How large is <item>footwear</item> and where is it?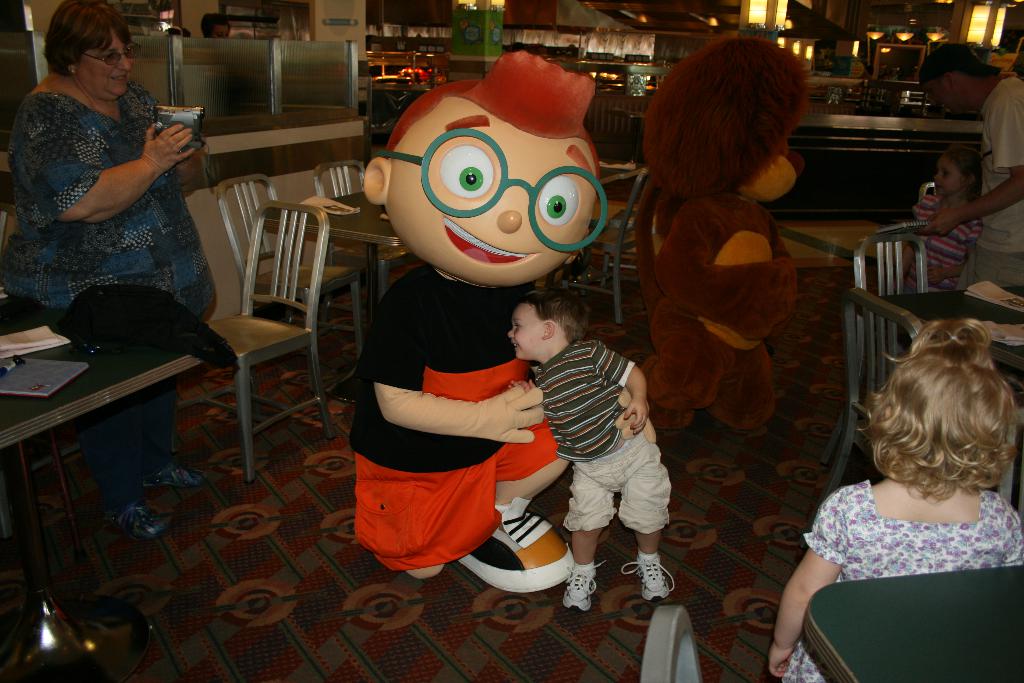
Bounding box: 148,453,204,488.
